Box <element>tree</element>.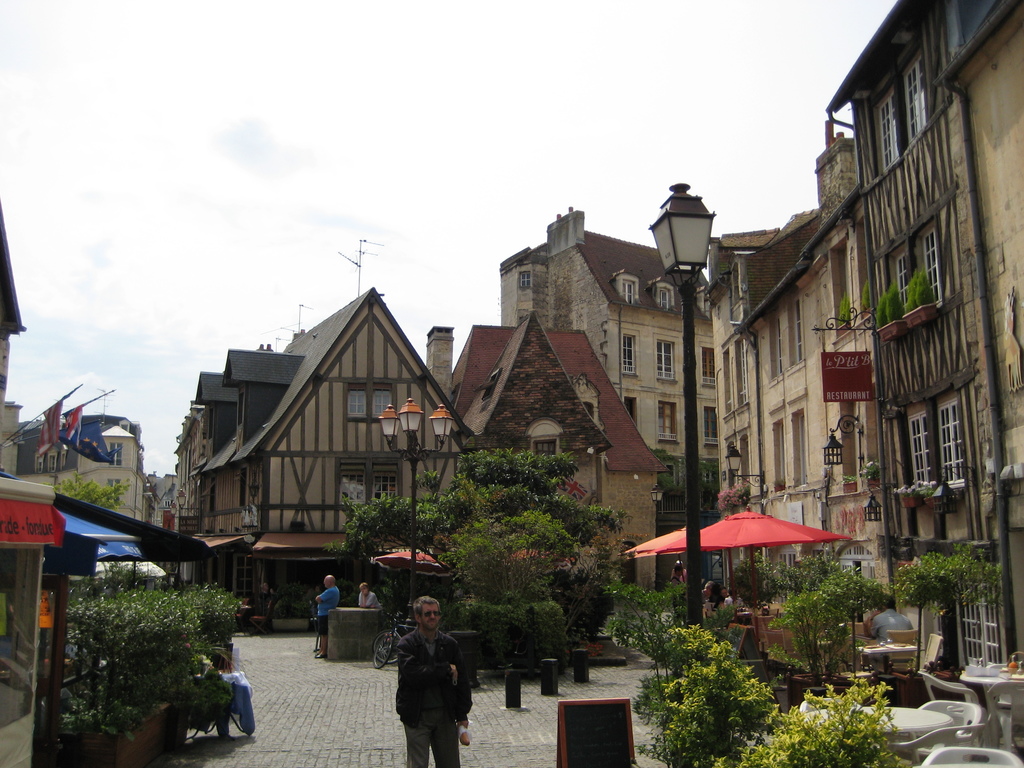
<region>50, 472, 138, 516</region>.
